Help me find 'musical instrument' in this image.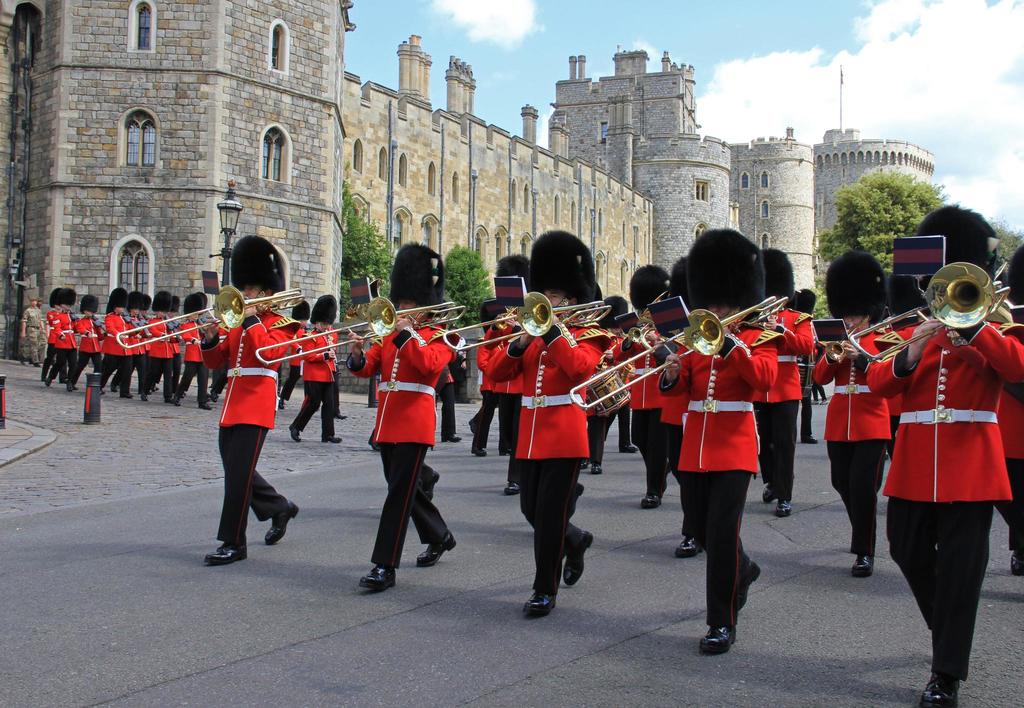
Found it: [x1=243, y1=291, x2=464, y2=373].
